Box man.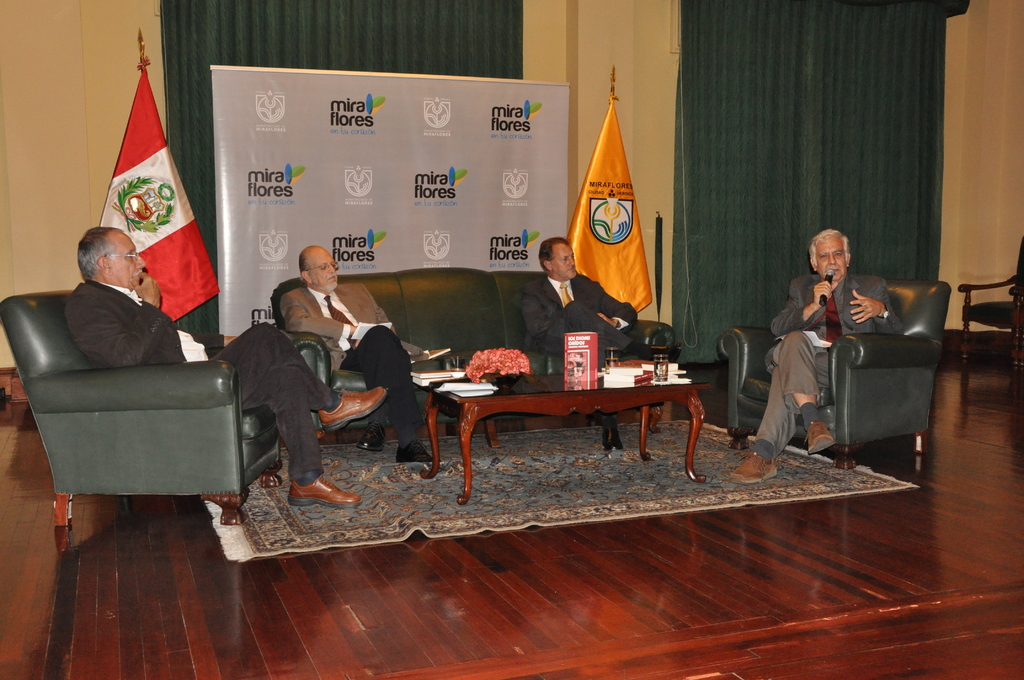
{"x1": 726, "y1": 229, "x2": 901, "y2": 485}.
